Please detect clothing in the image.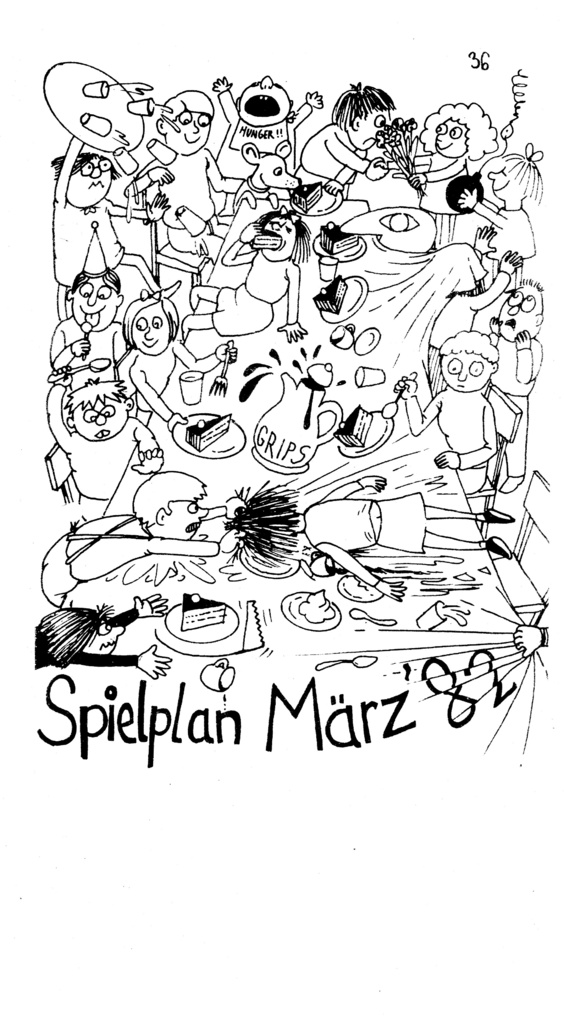
{"left": 37, "top": 611, "right": 135, "bottom": 671}.
